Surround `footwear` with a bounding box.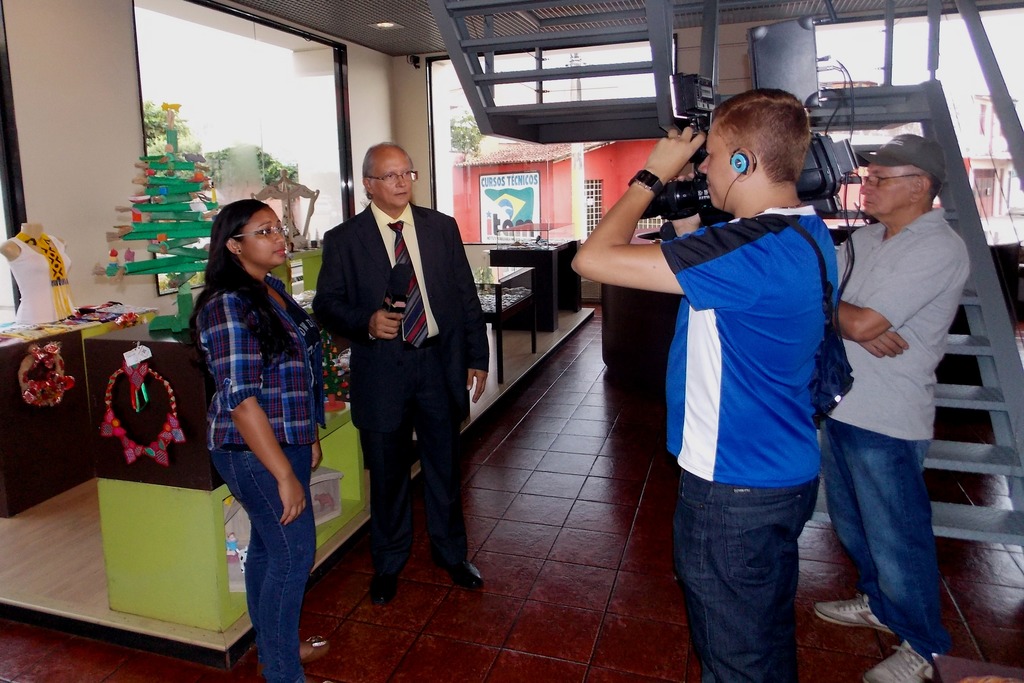
<region>298, 636, 332, 667</region>.
